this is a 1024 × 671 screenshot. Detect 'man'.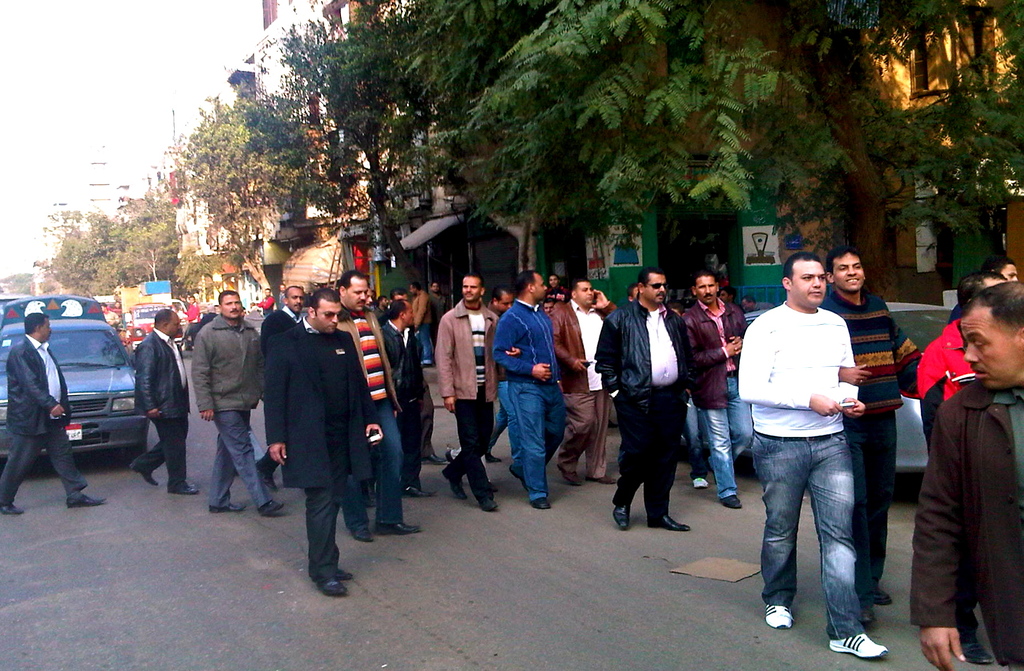
detection(493, 270, 566, 511).
